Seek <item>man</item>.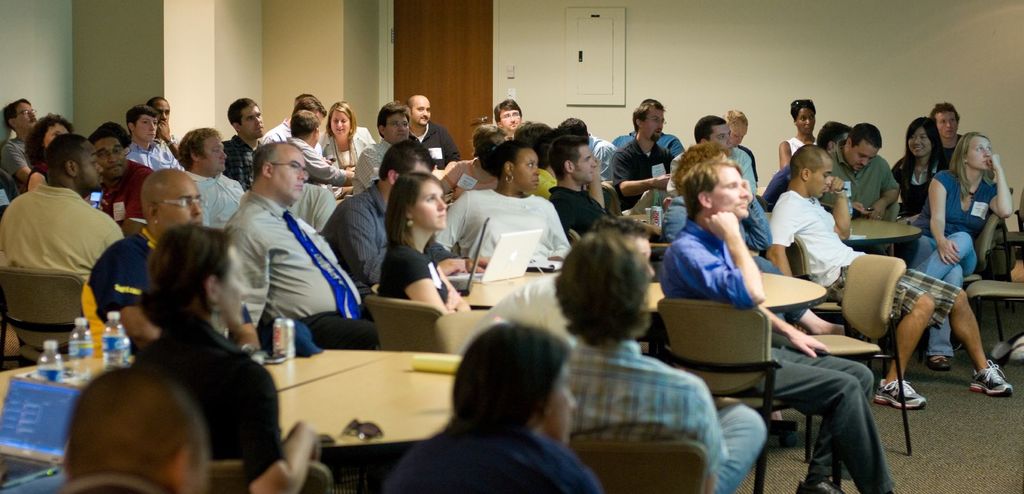
bbox=[219, 97, 268, 184].
